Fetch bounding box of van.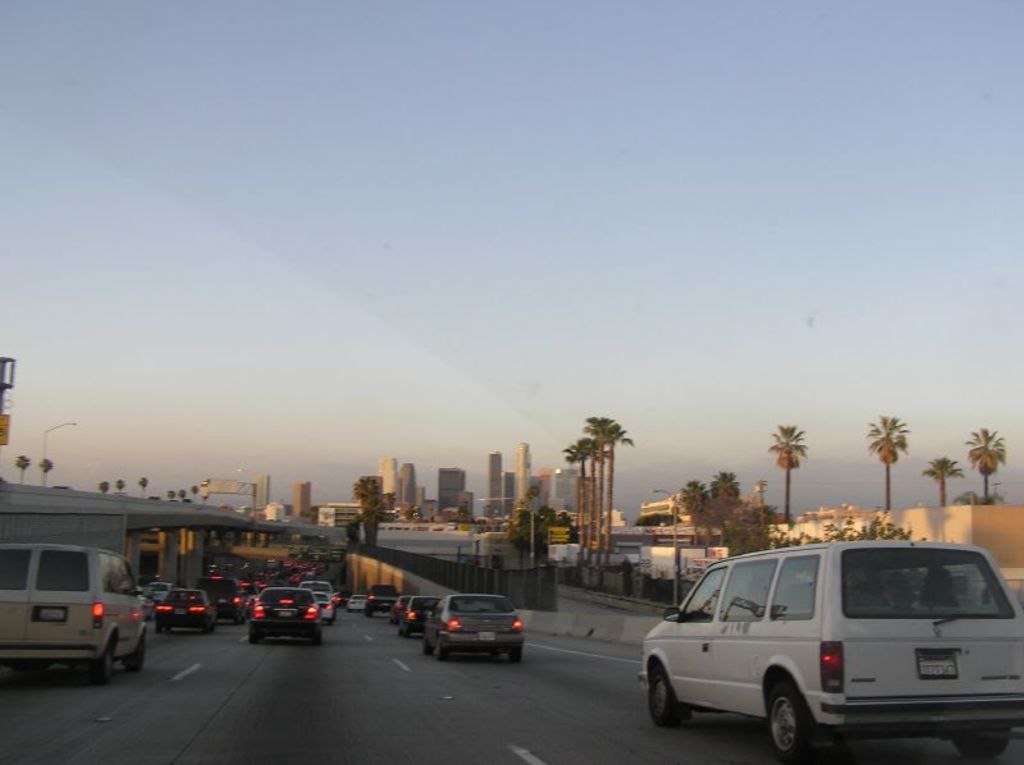
Bbox: locate(637, 539, 1023, 764).
